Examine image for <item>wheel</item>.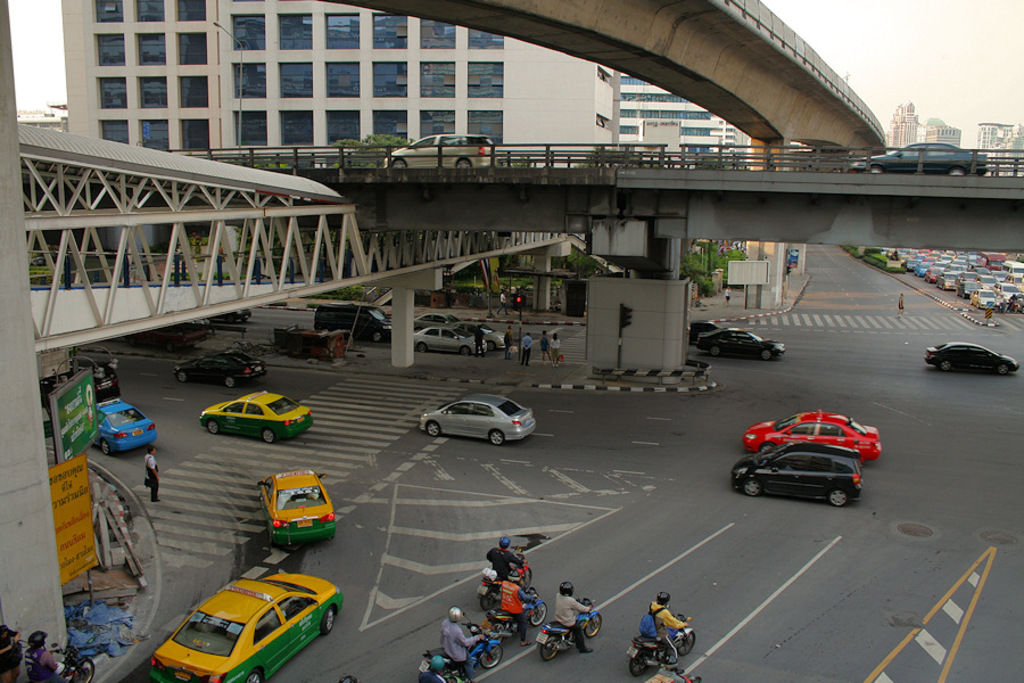
Examination result: (263,428,276,445).
